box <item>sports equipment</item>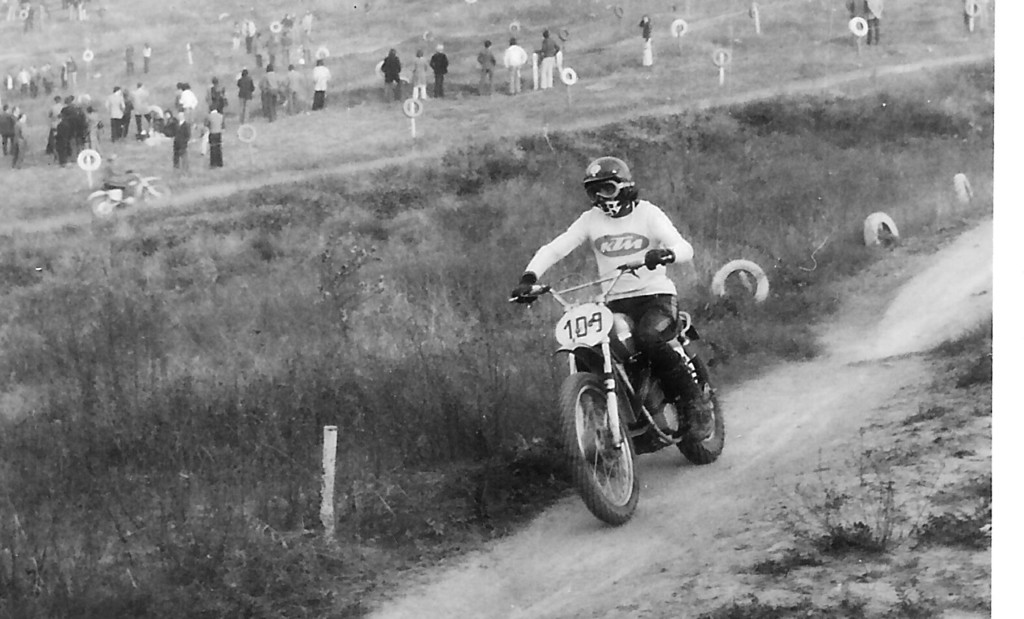
509/276/538/307
